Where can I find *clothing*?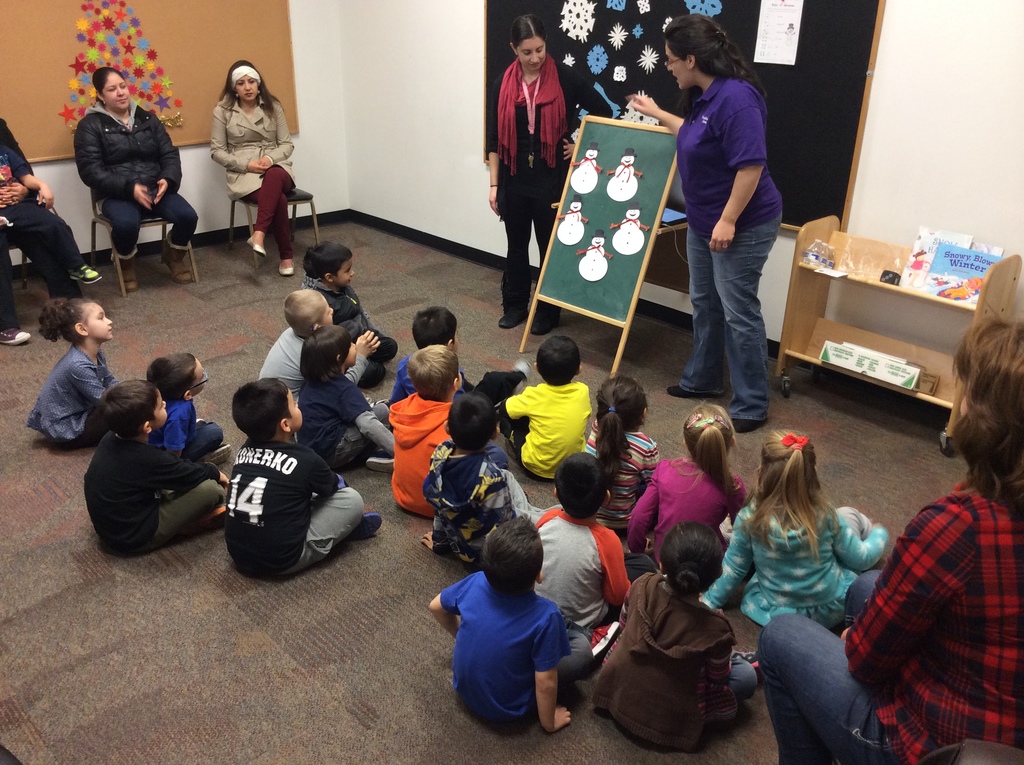
You can find it at pyautogui.locateOnScreen(692, 483, 920, 624).
